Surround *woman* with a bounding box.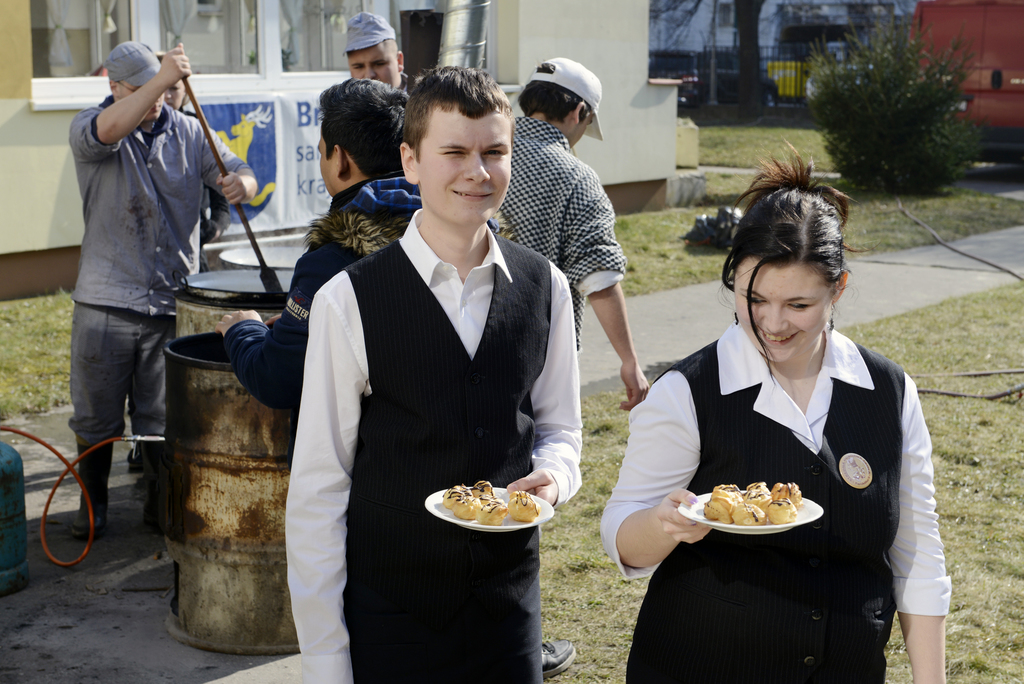
rect(635, 172, 925, 683).
